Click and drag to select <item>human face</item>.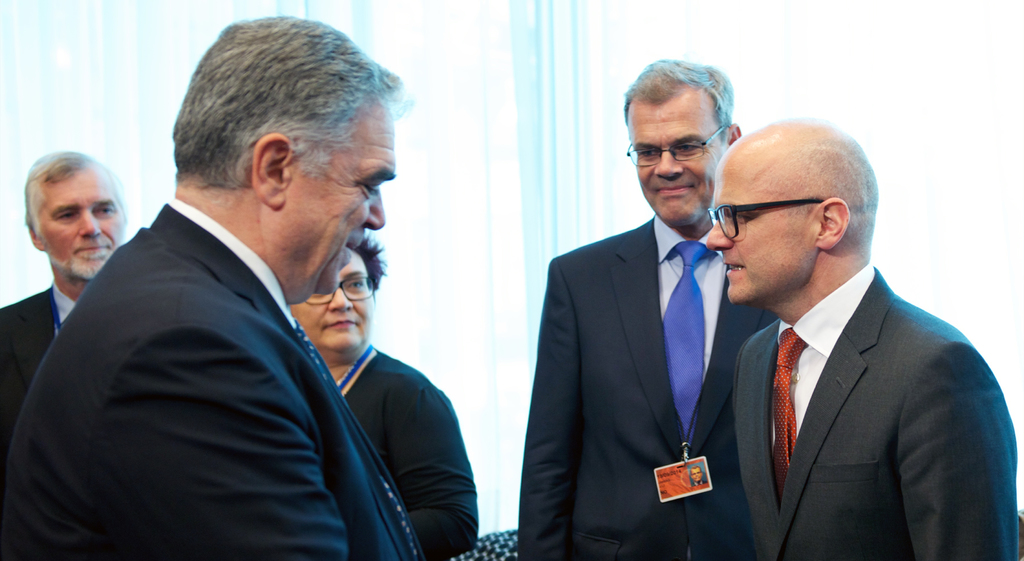
Selection: rect(703, 166, 811, 306).
